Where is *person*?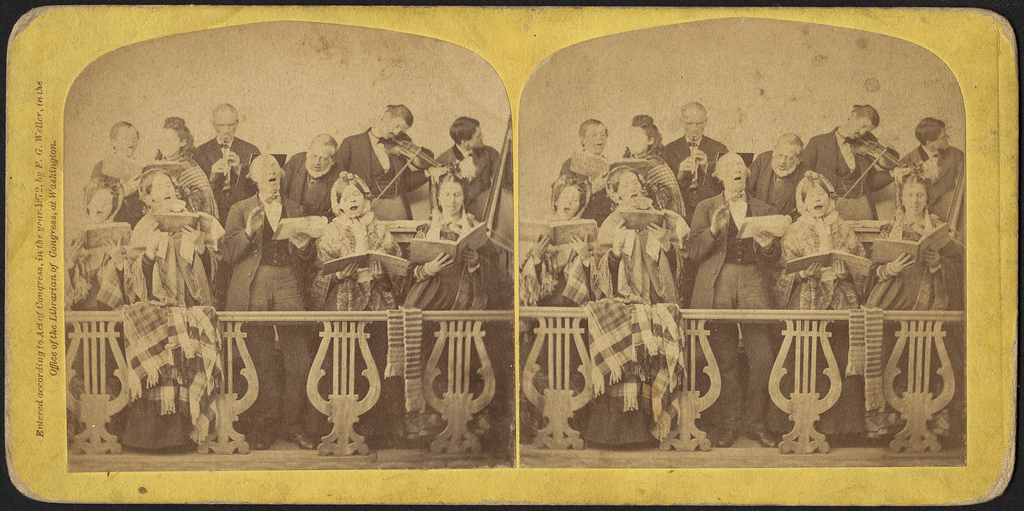
box=[132, 120, 207, 210].
